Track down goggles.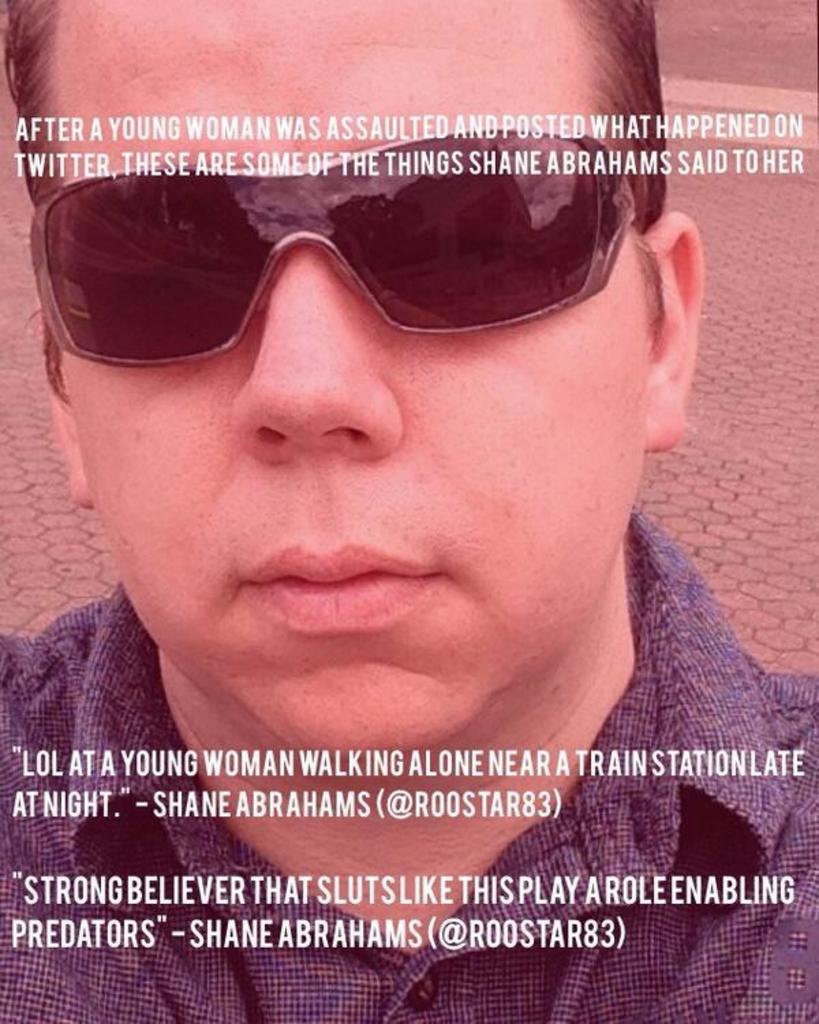
Tracked to detection(102, 142, 703, 366).
